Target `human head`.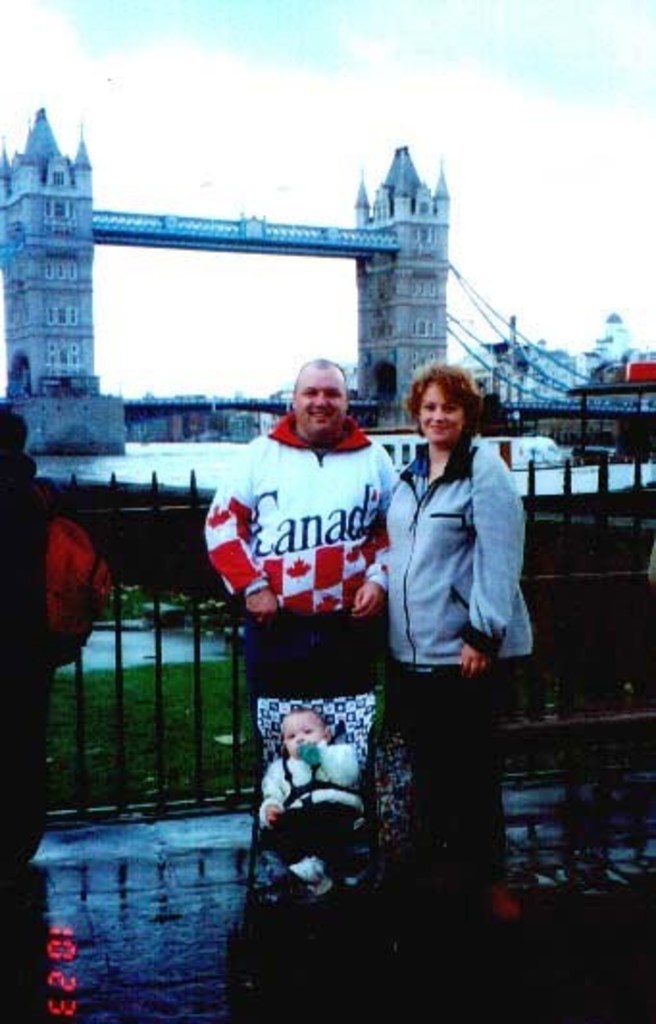
Target region: x1=410, y1=362, x2=481, y2=448.
